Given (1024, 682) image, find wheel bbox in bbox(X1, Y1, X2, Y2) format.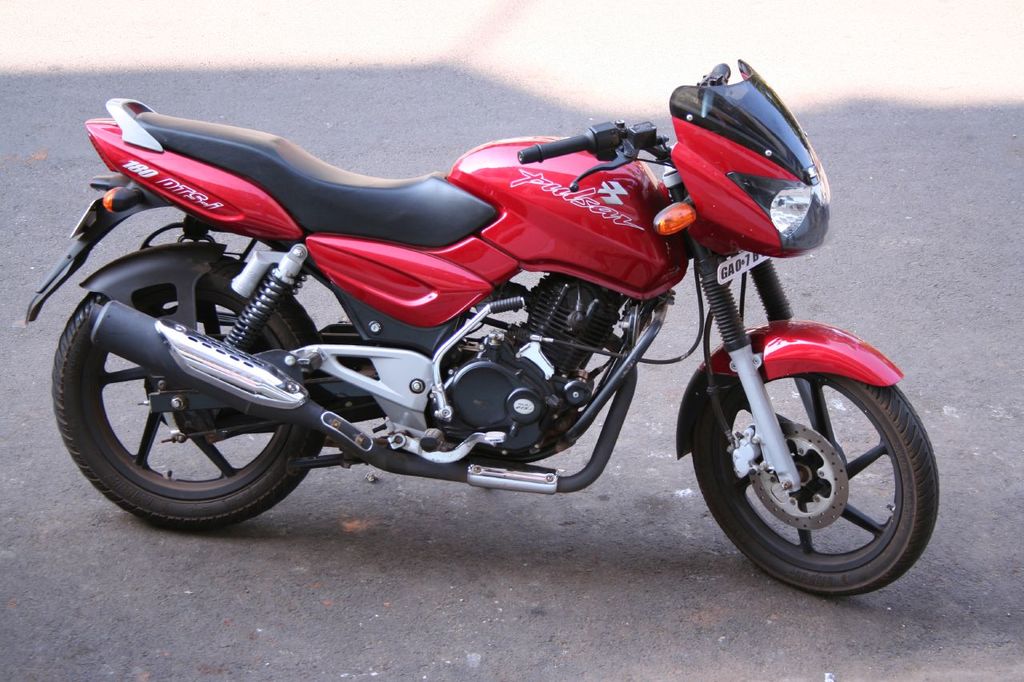
bbox(698, 342, 926, 585).
